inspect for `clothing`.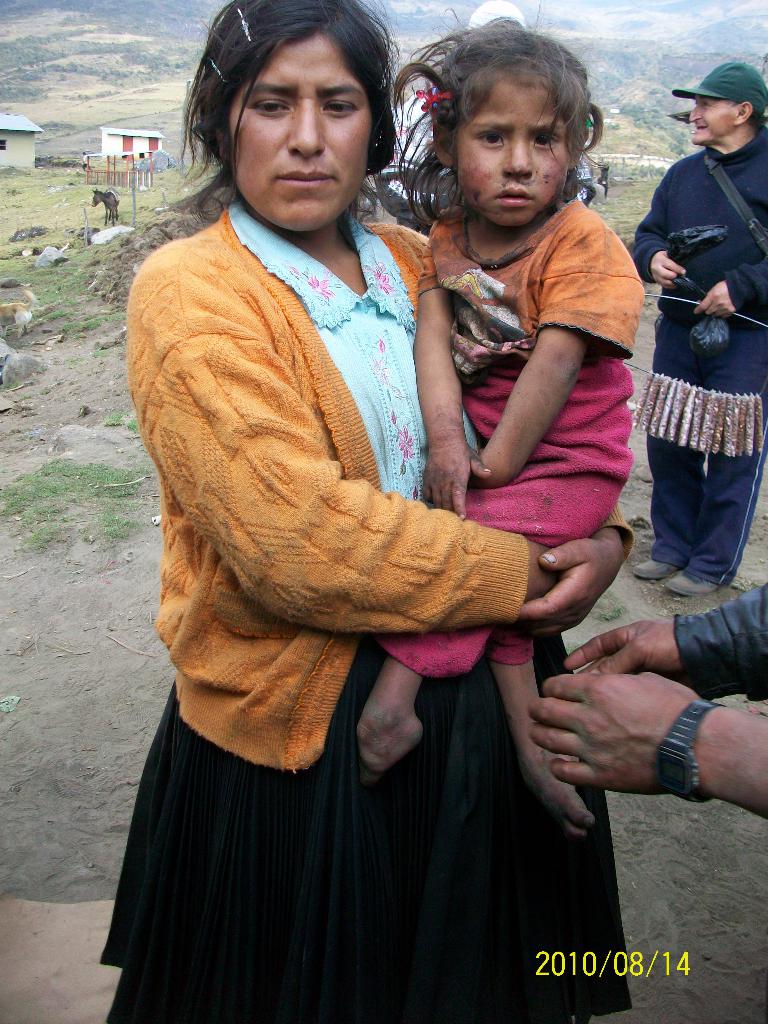
Inspection: (670, 583, 767, 702).
